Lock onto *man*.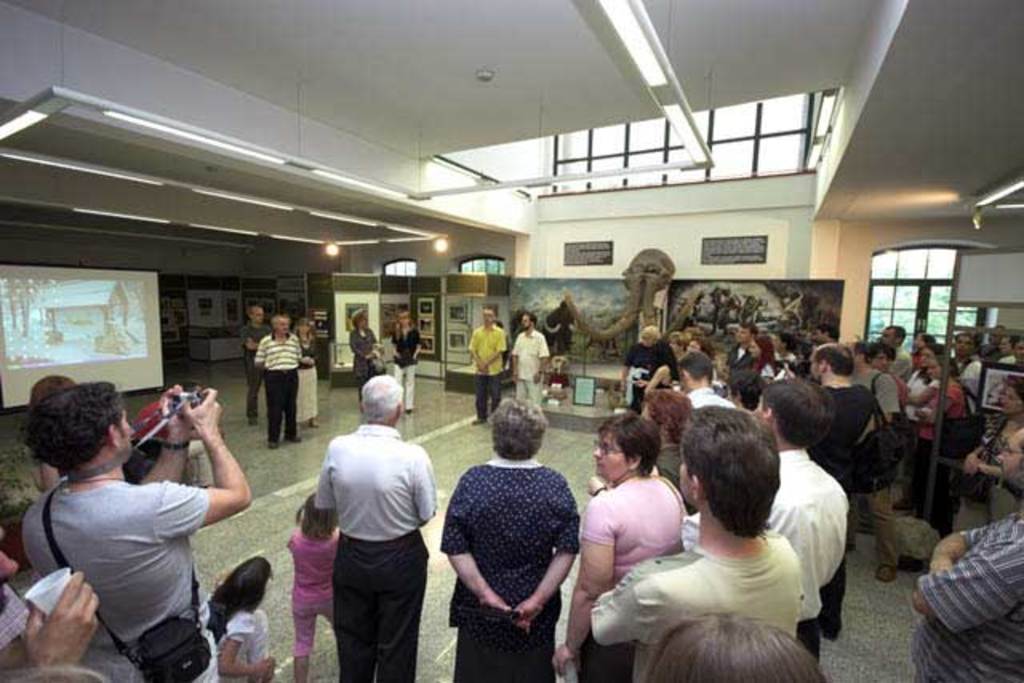
Locked: (974, 320, 1008, 361).
